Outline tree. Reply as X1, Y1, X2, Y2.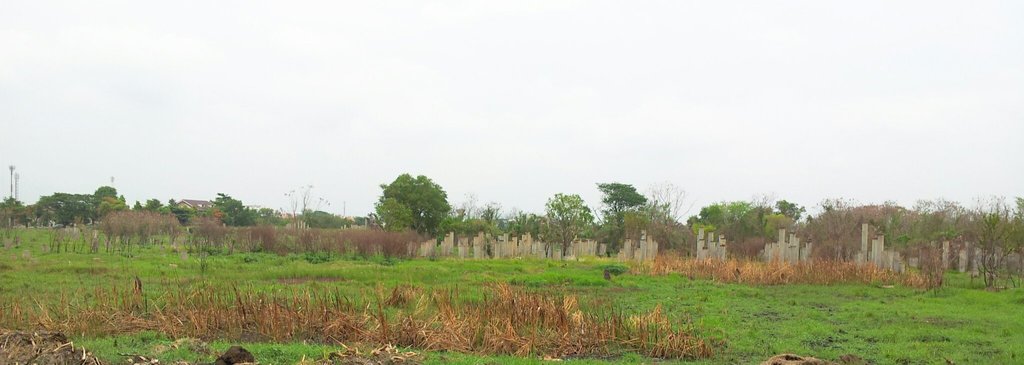
372, 160, 449, 234.
